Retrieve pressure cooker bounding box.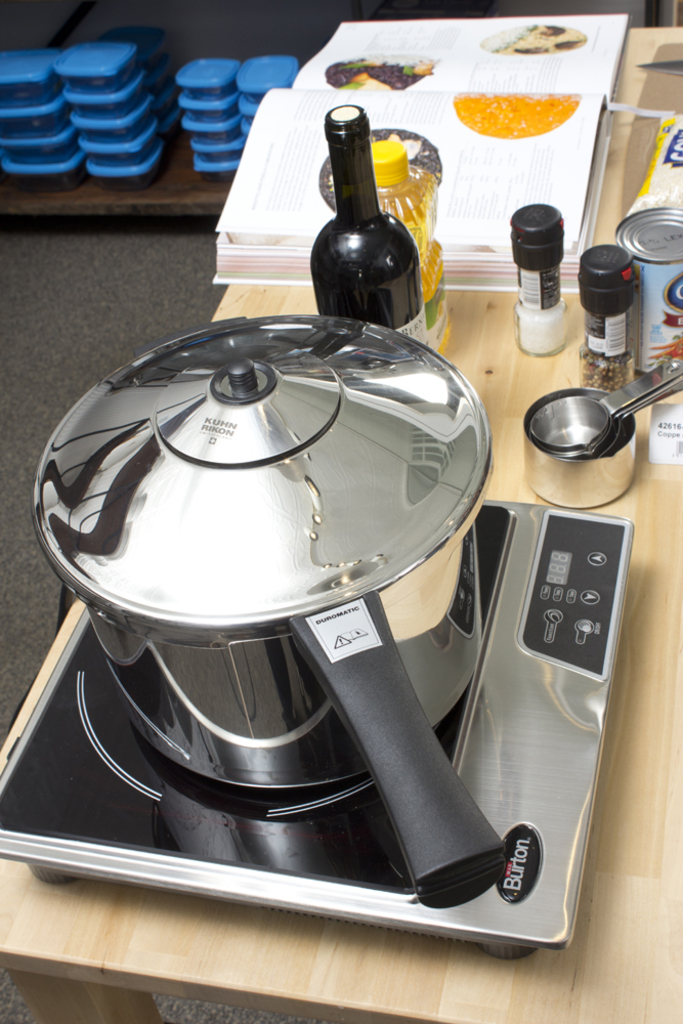
Bounding box: 29, 310, 508, 910.
